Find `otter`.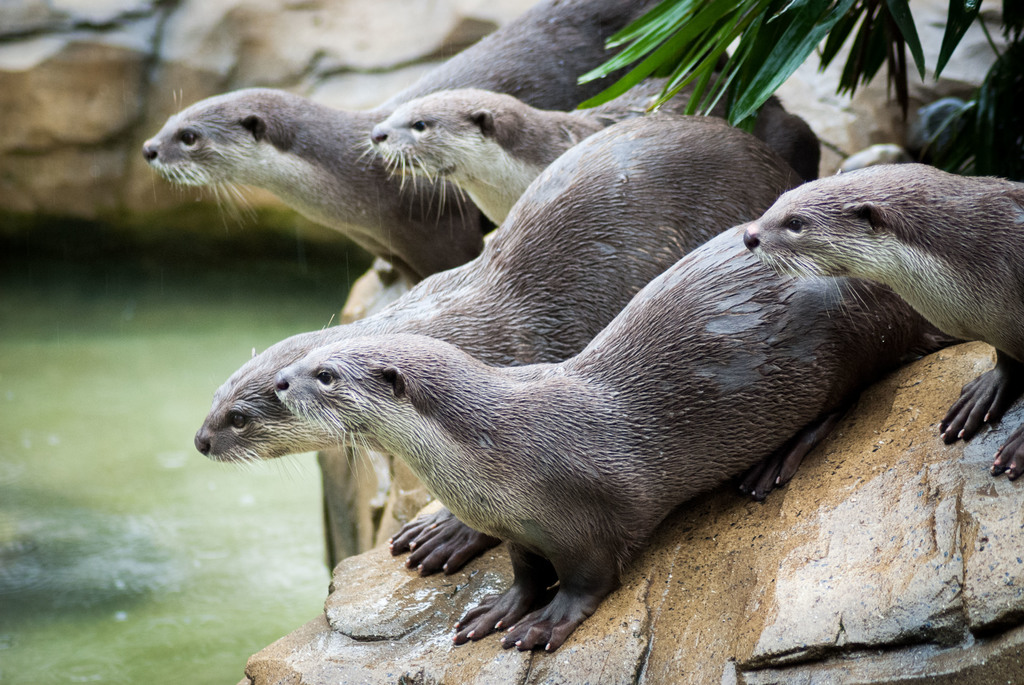
349 81 785 230.
